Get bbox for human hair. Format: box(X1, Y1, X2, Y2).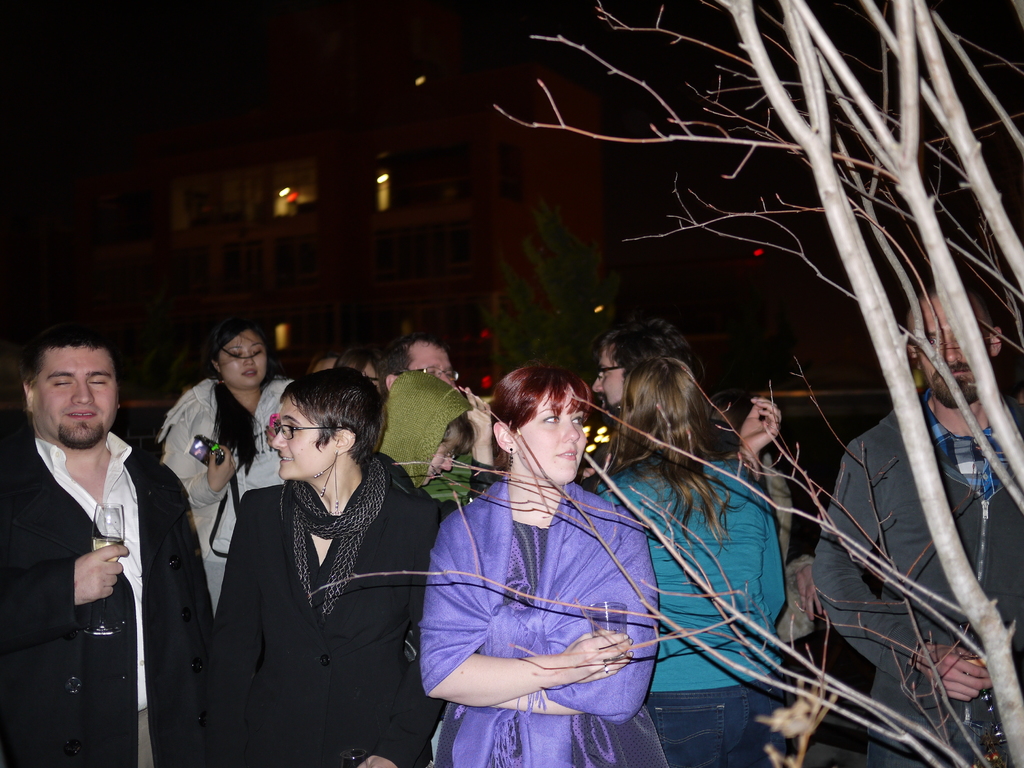
box(441, 413, 481, 466).
